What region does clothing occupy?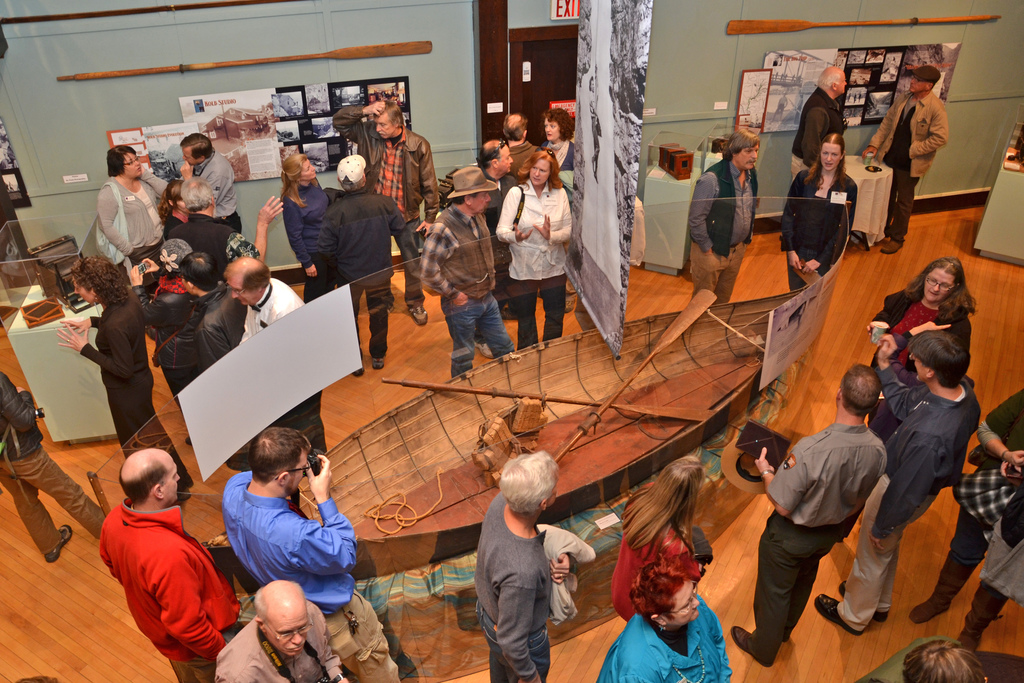
box=[277, 177, 324, 300].
